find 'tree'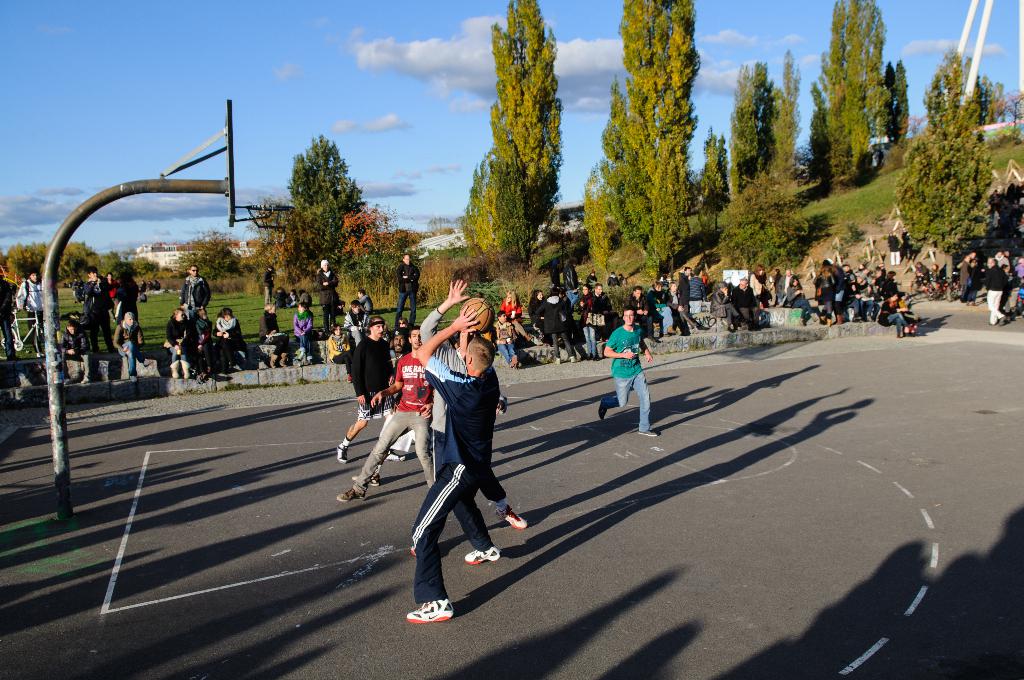
(291, 132, 356, 220)
